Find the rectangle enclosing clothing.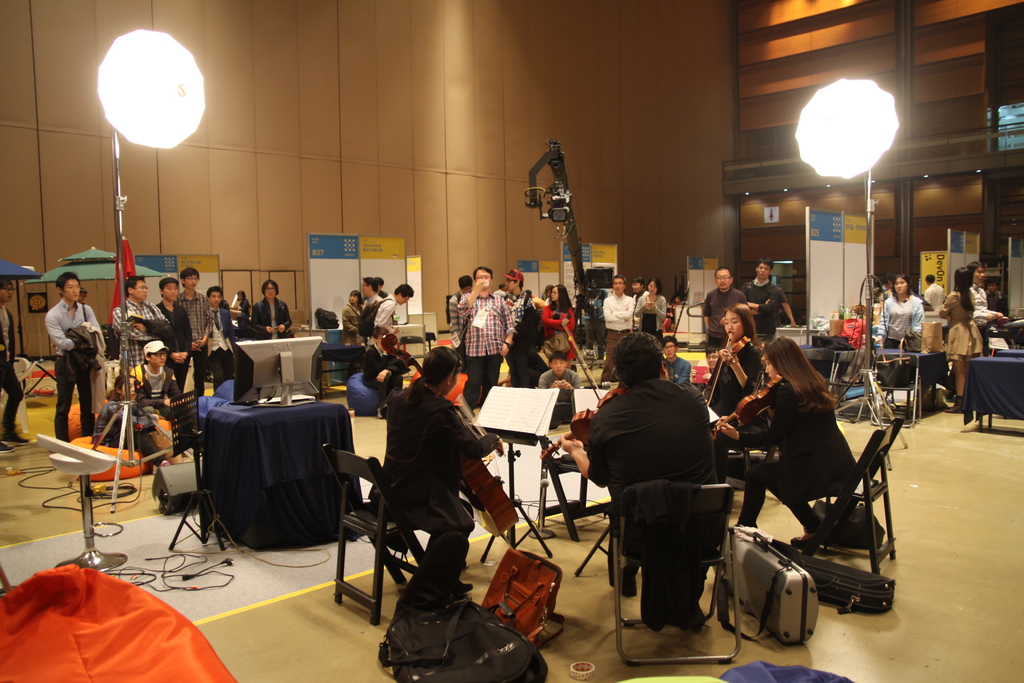
left=504, top=288, right=538, bottom=347.
